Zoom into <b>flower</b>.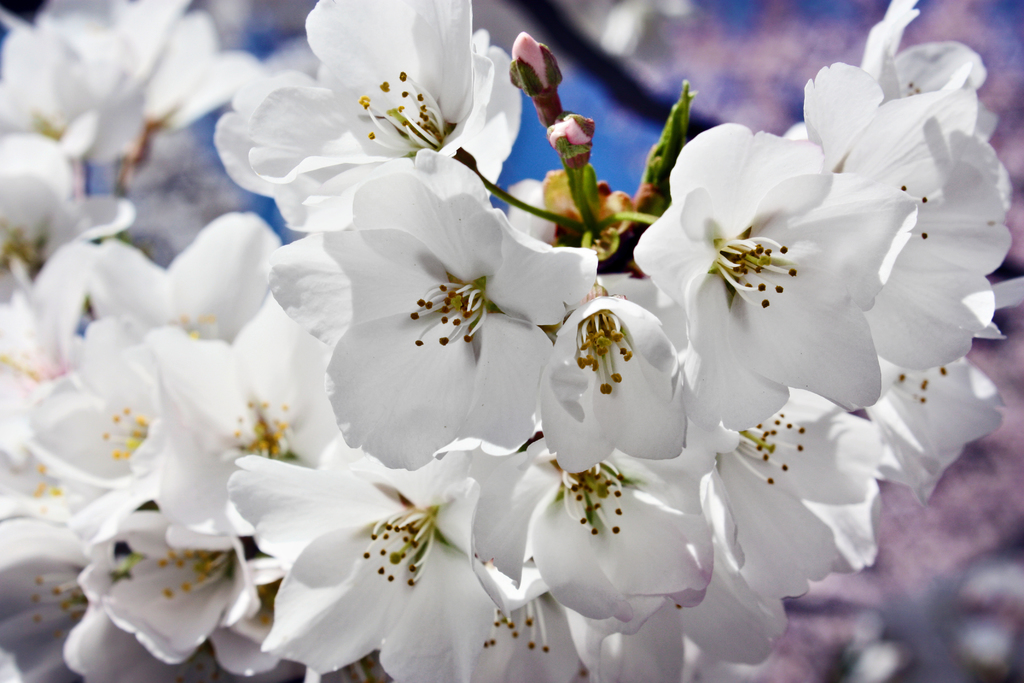
Zoom target: 619 76 980 420.
